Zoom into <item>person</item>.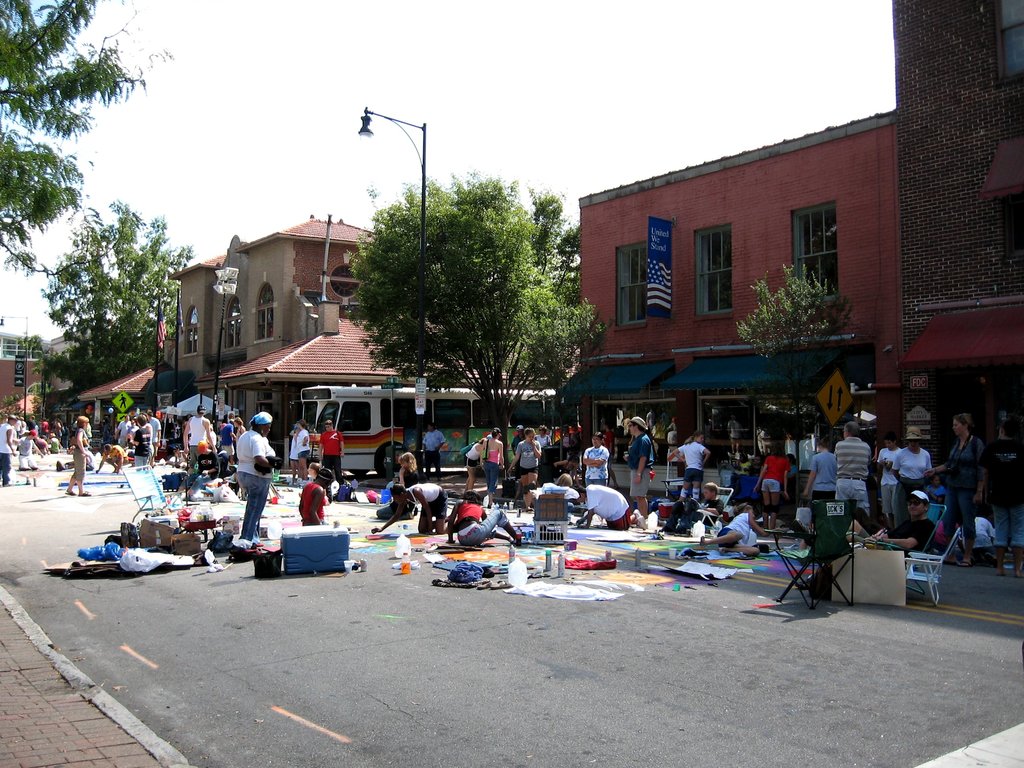
Zoom target: [630, 413, 653, 524].
